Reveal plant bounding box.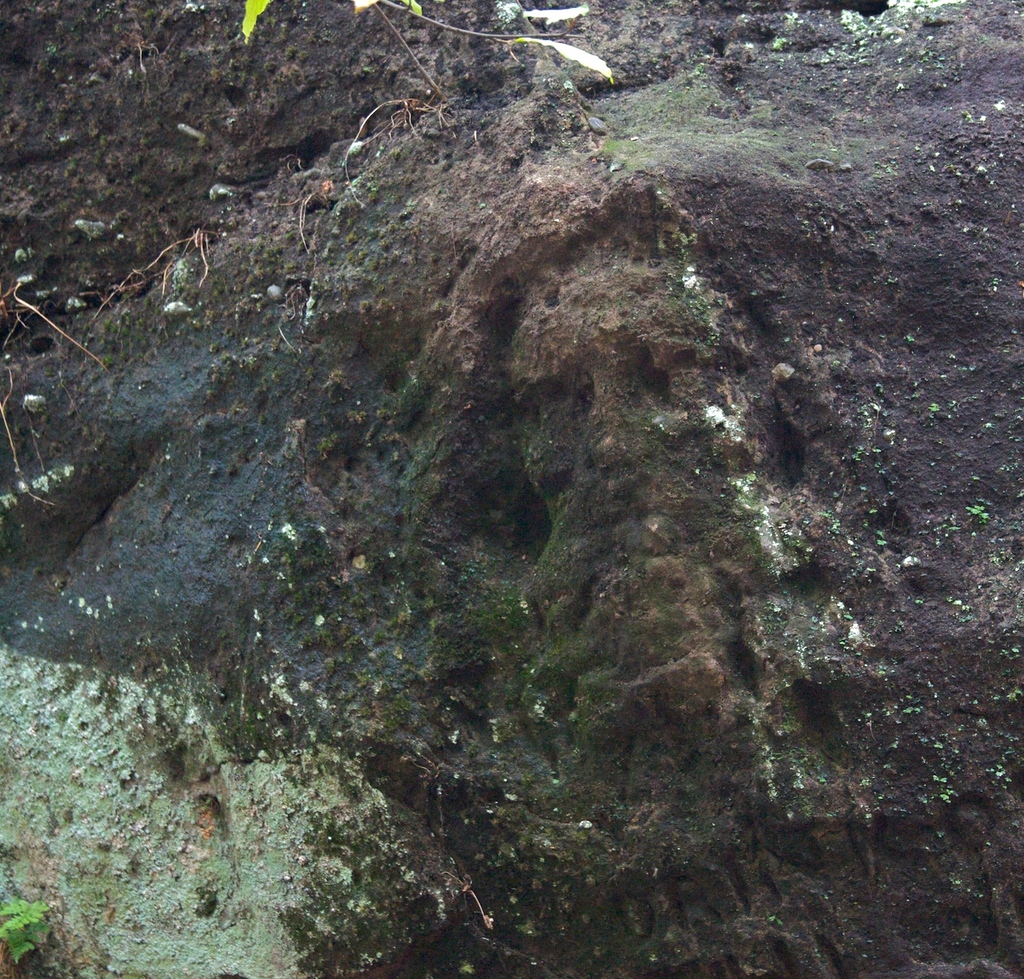
Revealed: <box>876,535,891,549</box>.
